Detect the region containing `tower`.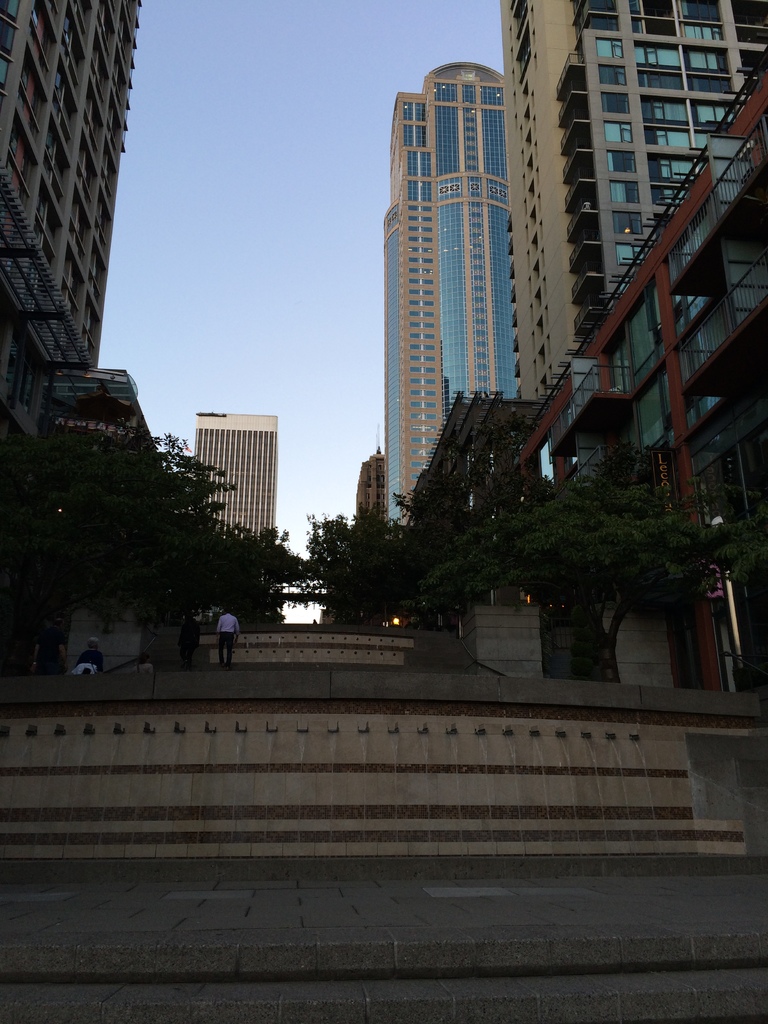
Rect(365, 36, 556, 477).
